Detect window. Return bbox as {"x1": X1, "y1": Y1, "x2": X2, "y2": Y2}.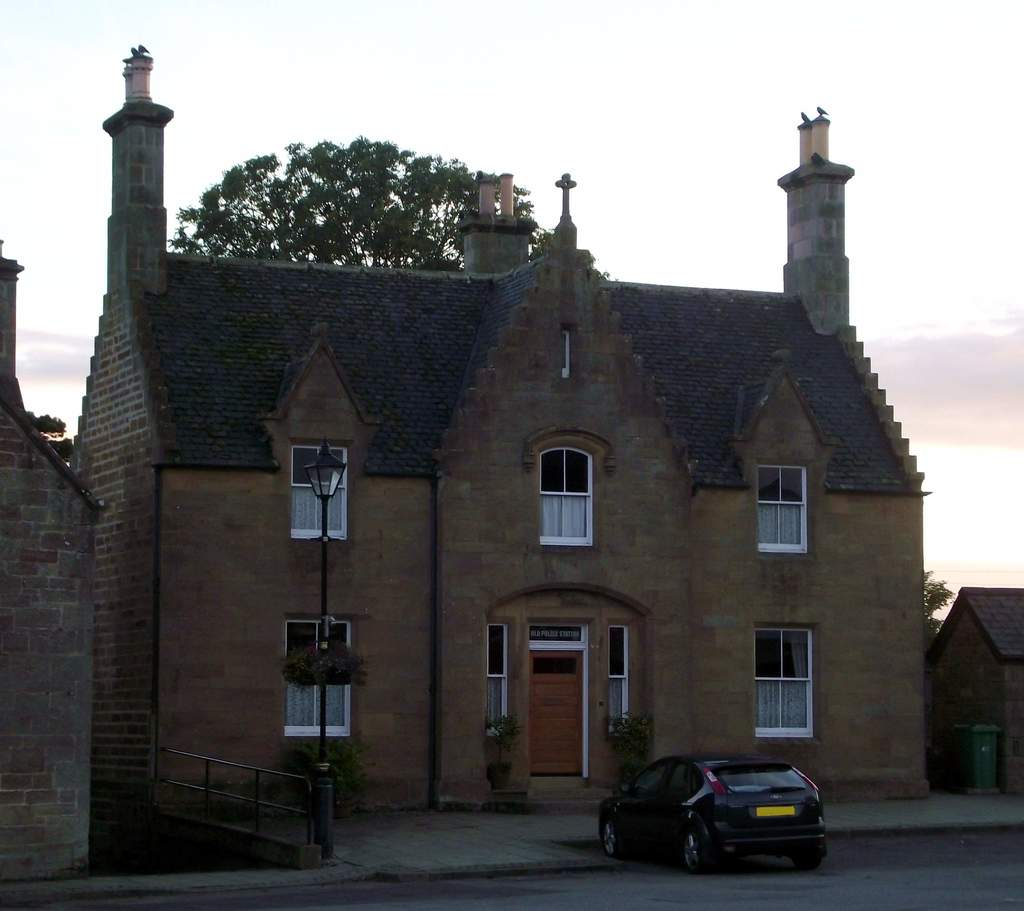
{"x1": 282, "y1": 616, "x2": 356, "y2": 744}.
